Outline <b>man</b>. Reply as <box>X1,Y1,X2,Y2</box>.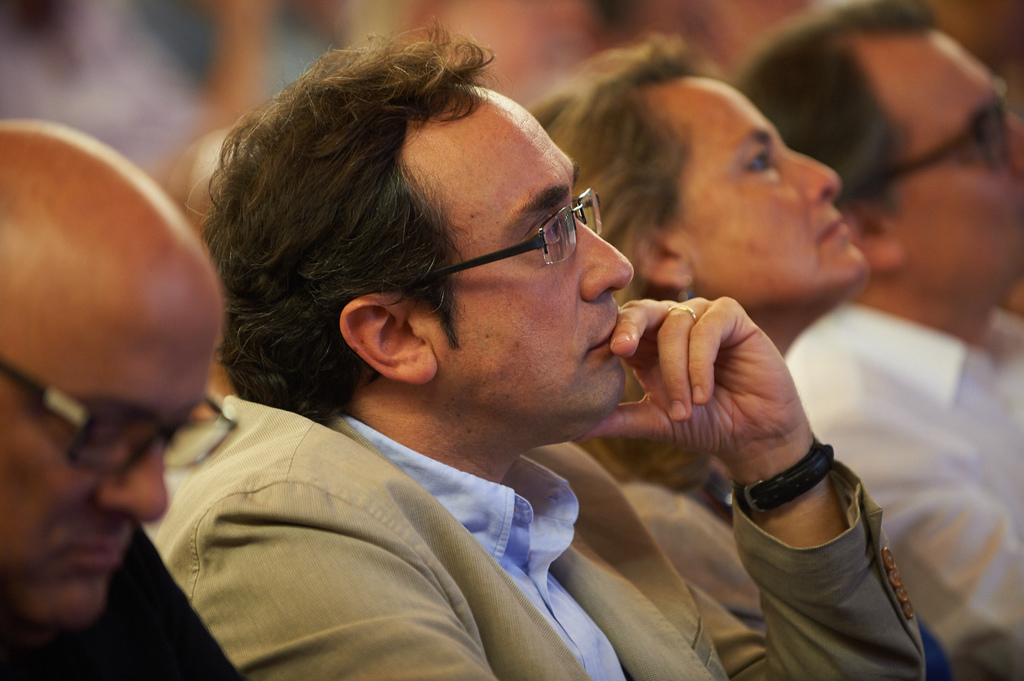
<box>0,115,254,680</box>.
